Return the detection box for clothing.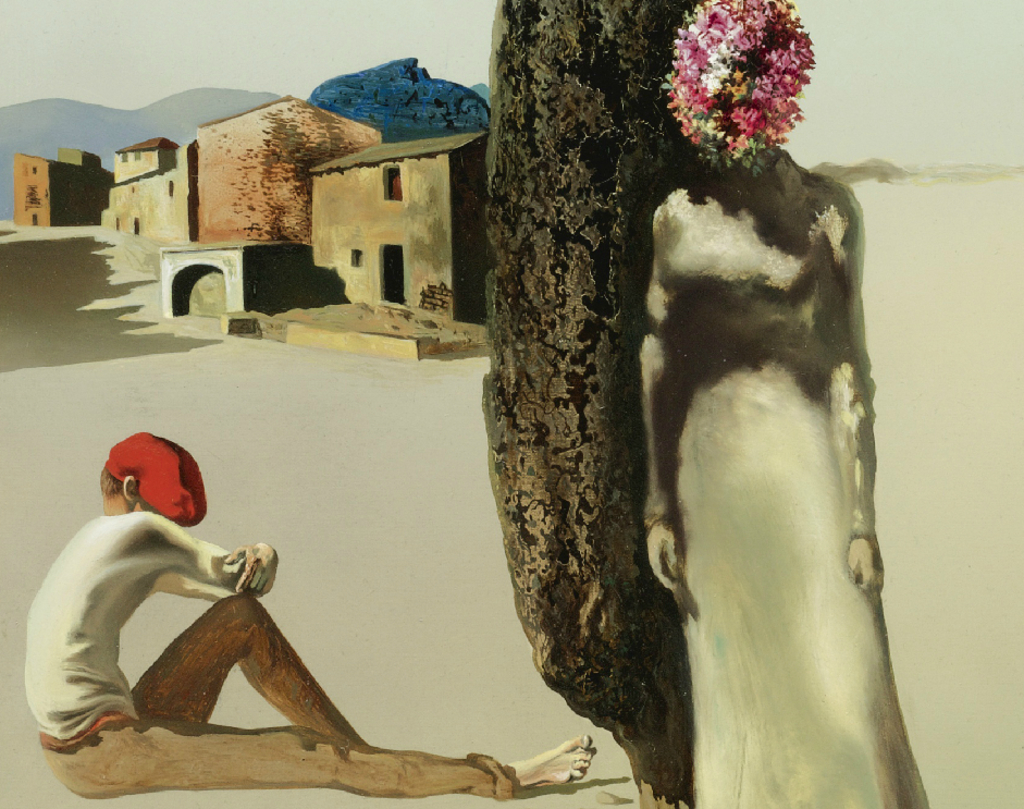
<region>631, 154, 938, 808</region>.
